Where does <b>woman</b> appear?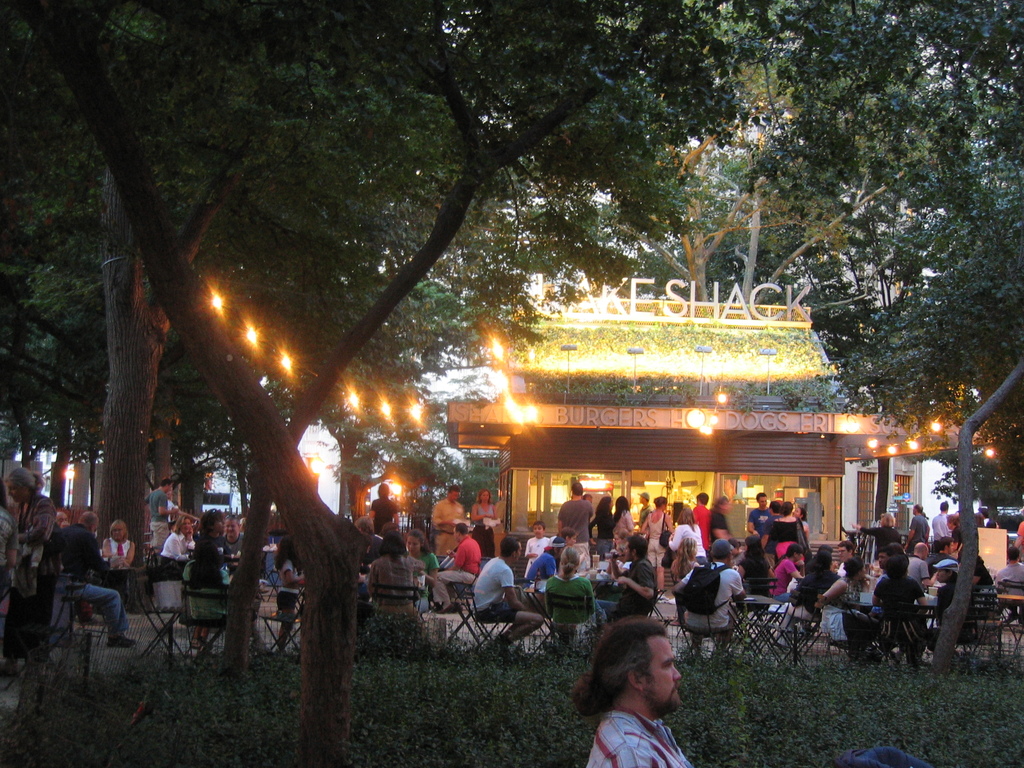
Appears at left=824, top=559, right=874, bottom=662.
